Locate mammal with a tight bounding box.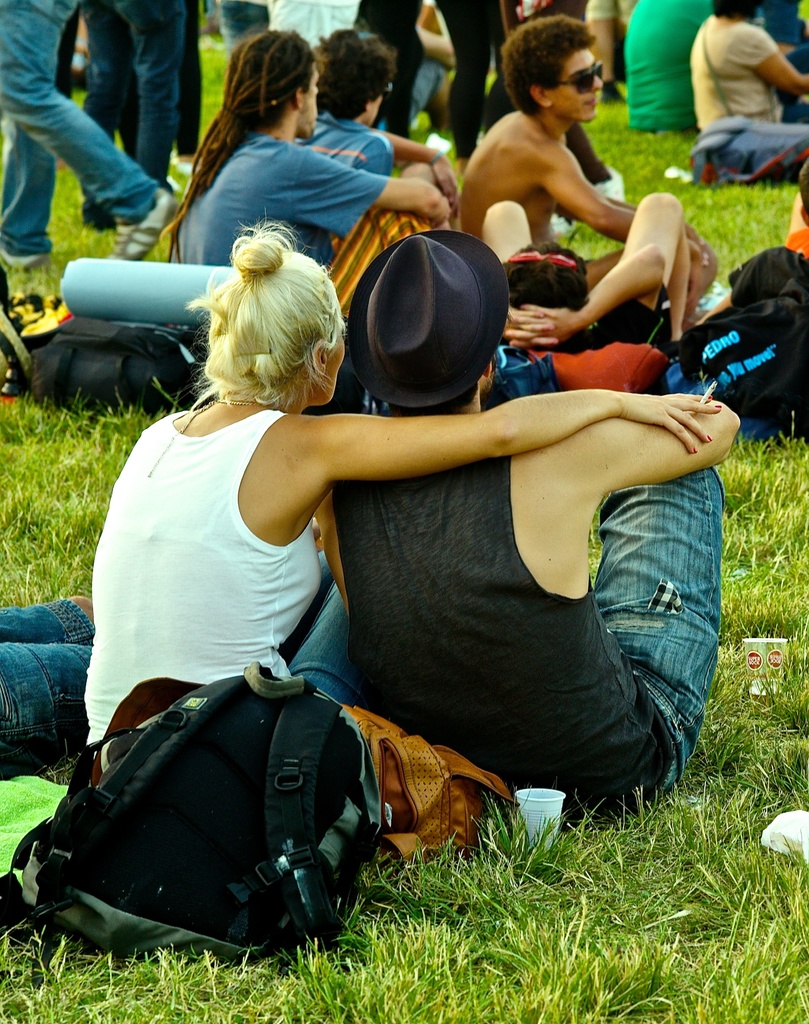
{"x1": 73, "y1": 206, "x2": 740, "y2": 806}.
